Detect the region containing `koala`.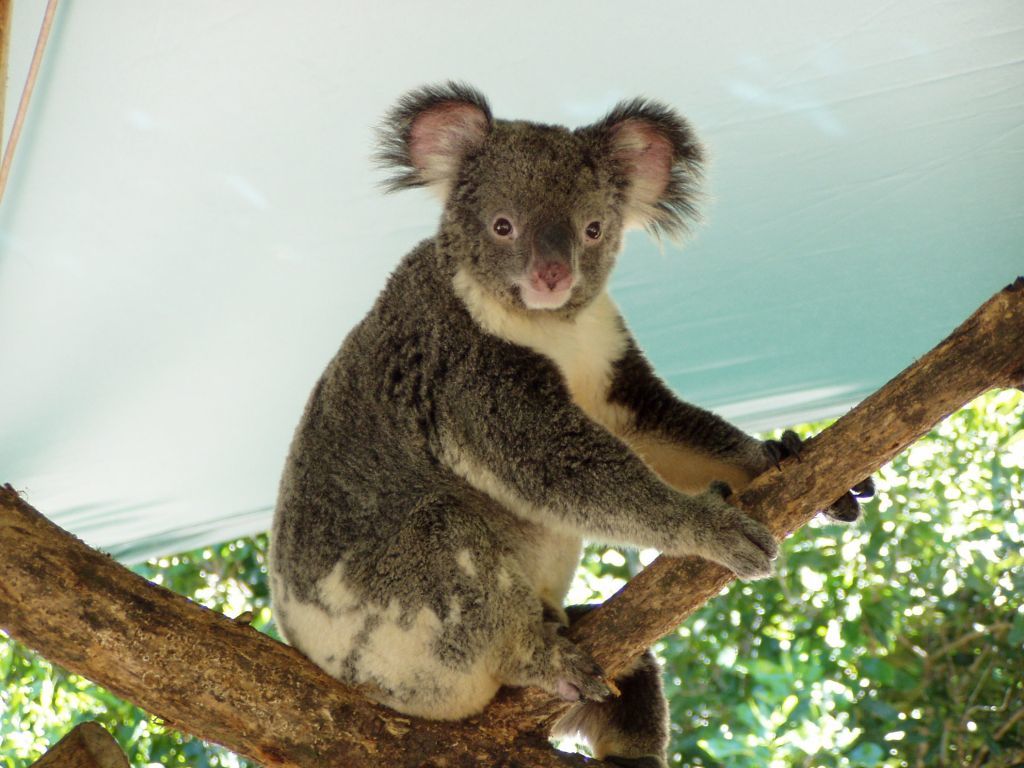
left=270, top=79, right=877, bottom=767.
